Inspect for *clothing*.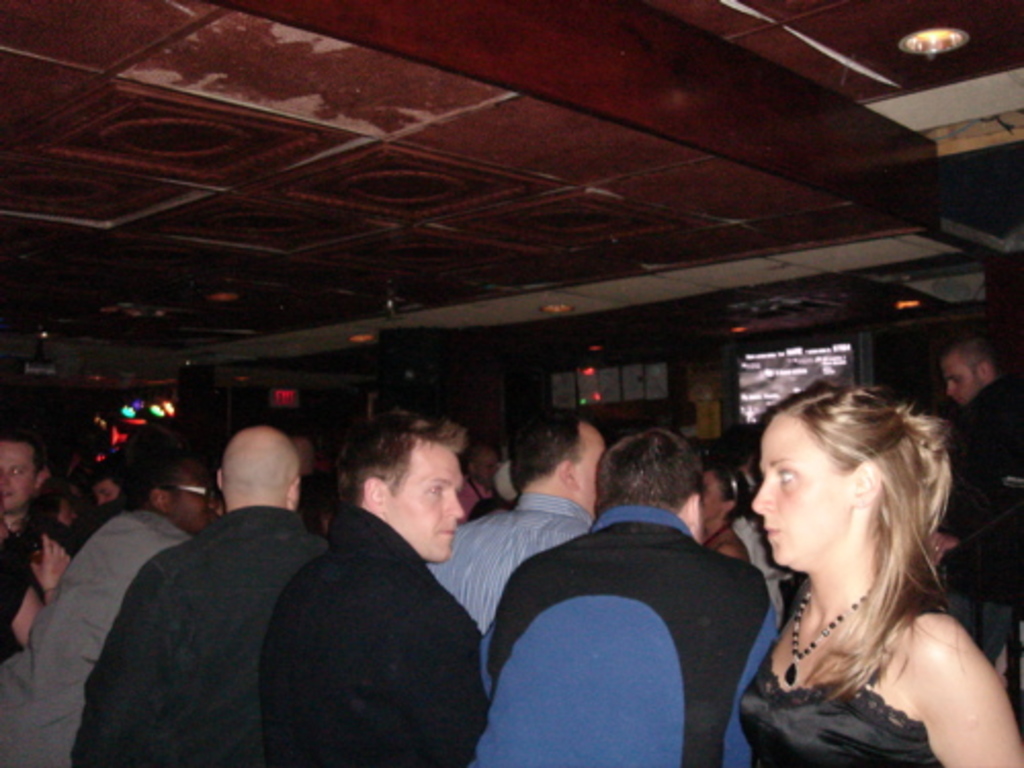
Inspection: left=426, top=485, right=600, bottom=627.
